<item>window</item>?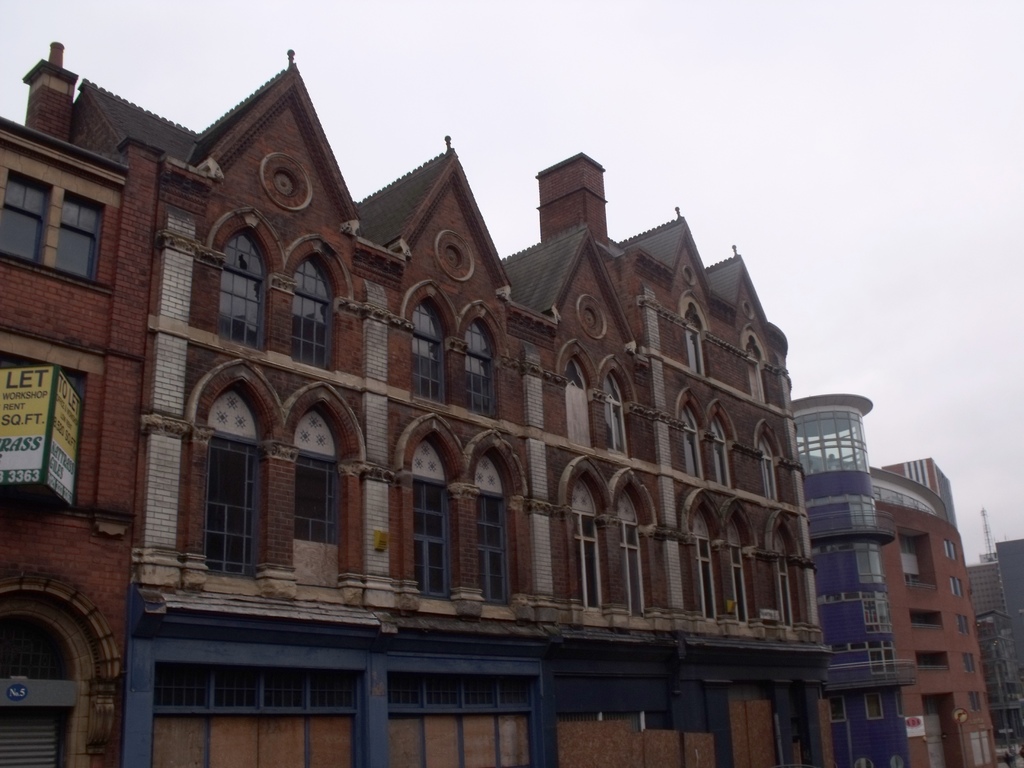
bbox=[676, 383, 737, 495]
